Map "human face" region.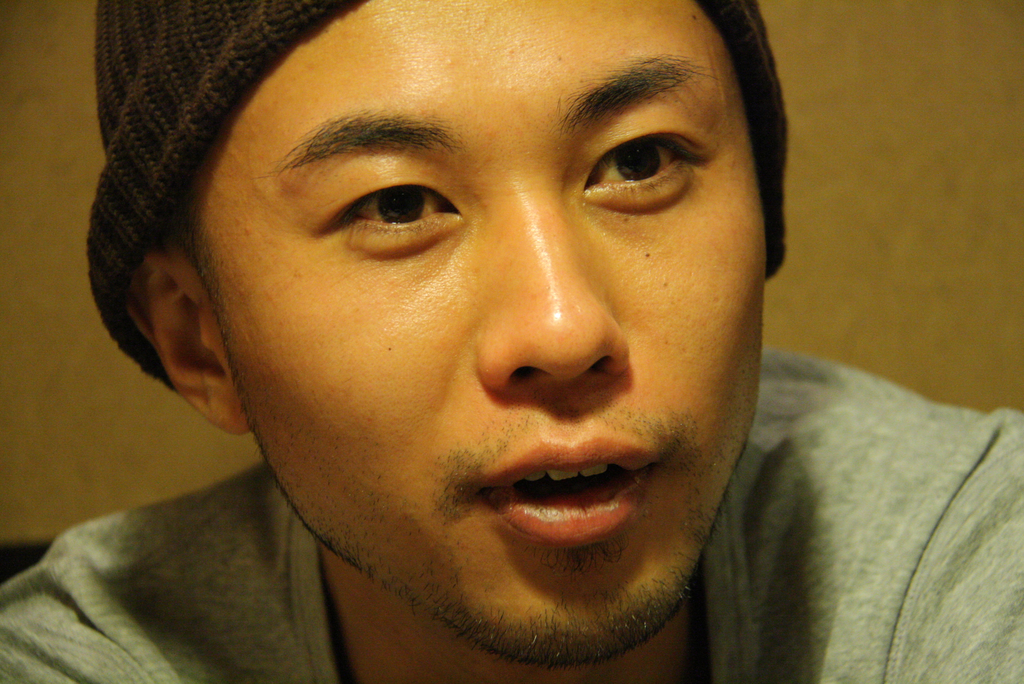
Mapped to 177 0 767 658.
